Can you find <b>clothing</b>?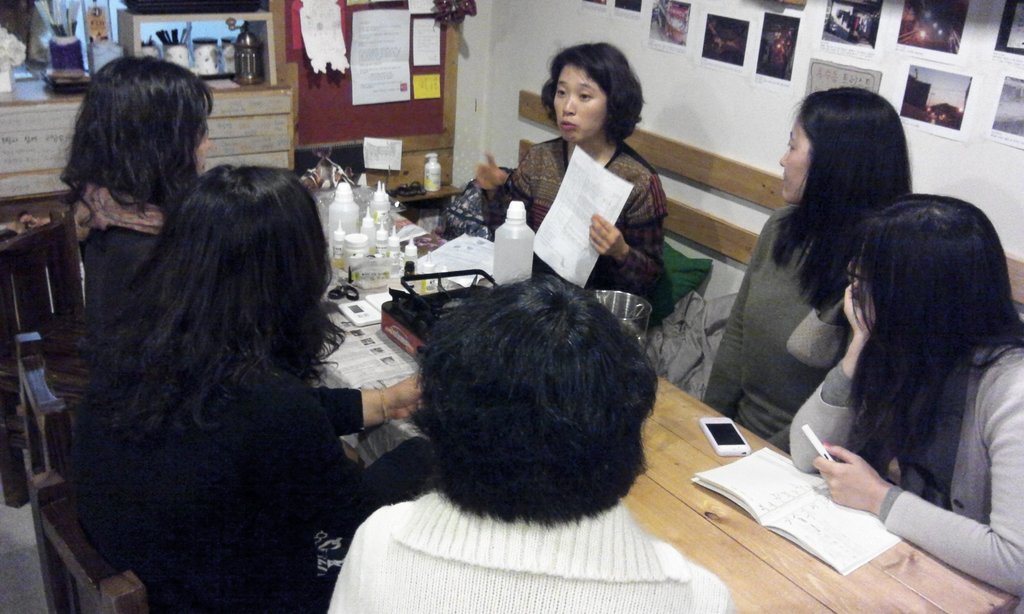
Yes, bounding box: pyautogui.locateOnScreen(704, 209, 854, 438).
